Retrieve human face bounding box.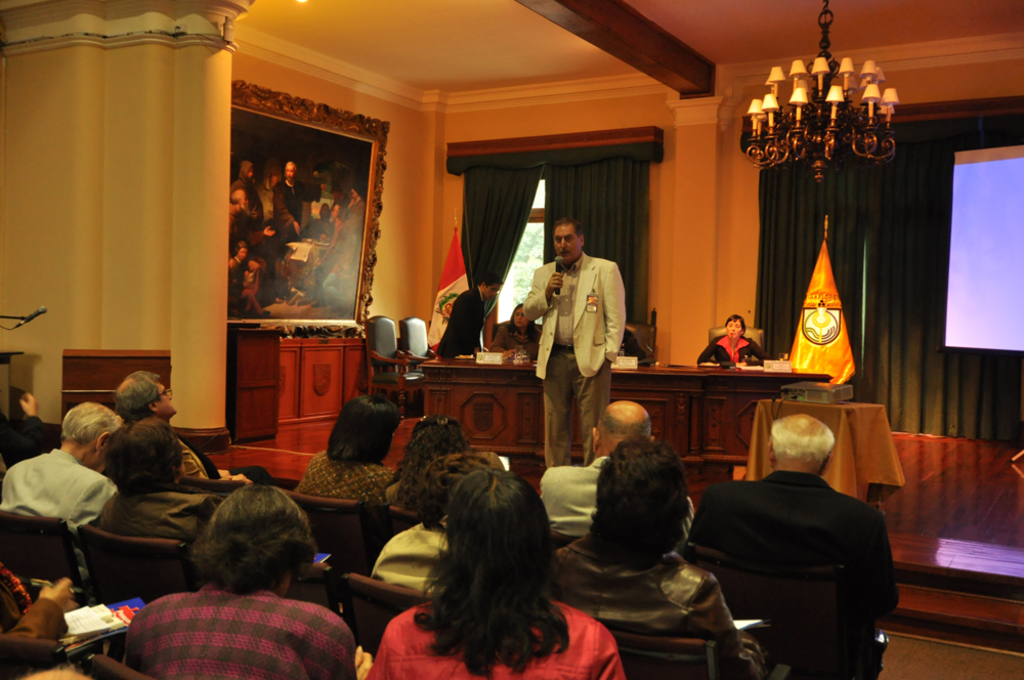
Bounding box: bbox=(554, 223, 580, 262).
